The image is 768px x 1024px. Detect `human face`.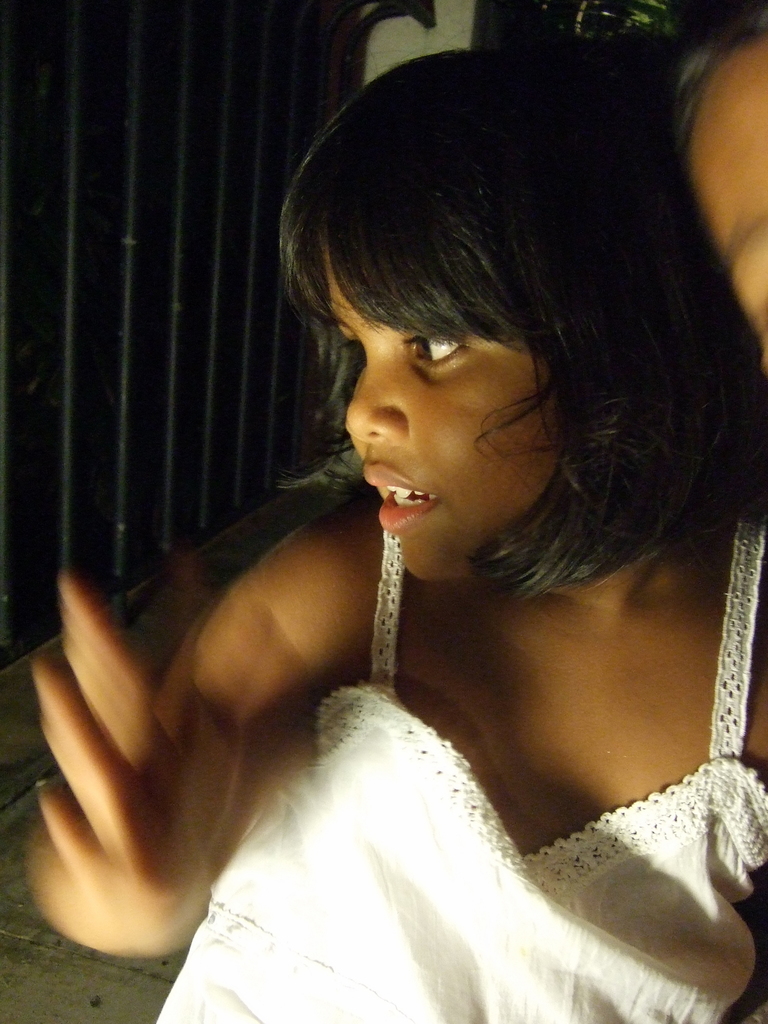
Detection: [left=328, top=249, right=558, bottom=585].
